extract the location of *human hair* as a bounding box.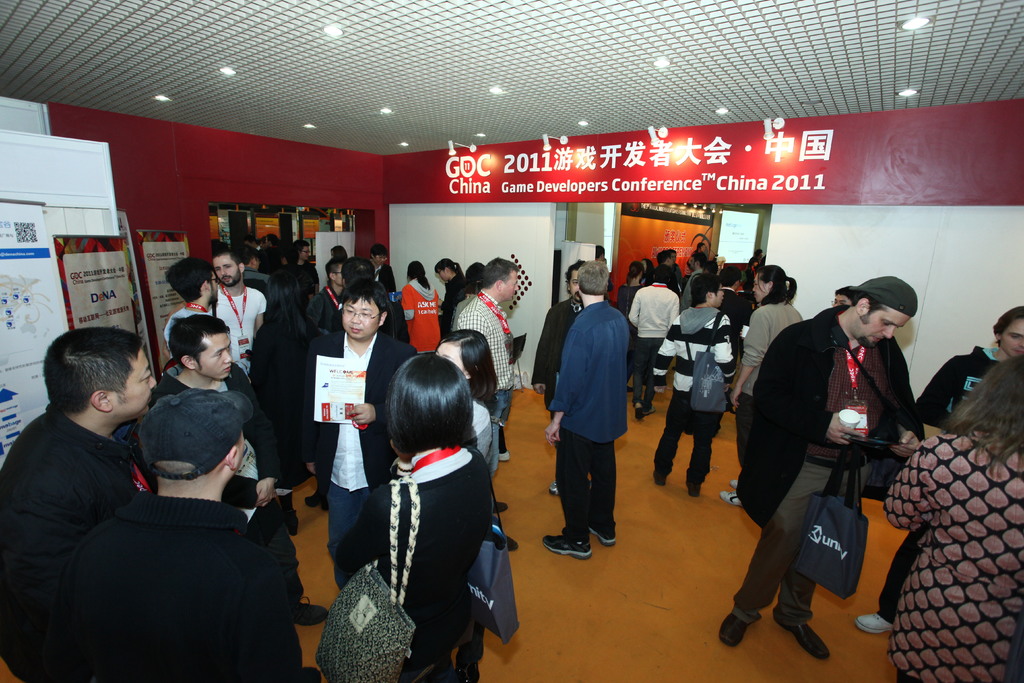
652/264/676/286.
